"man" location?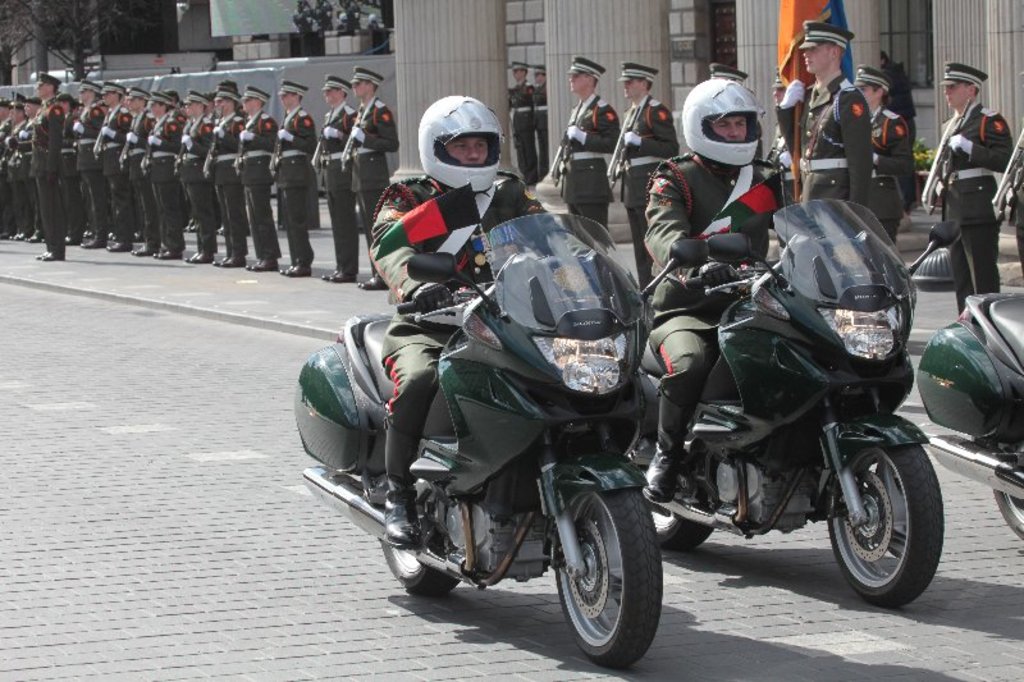
(370,87,591,554)
